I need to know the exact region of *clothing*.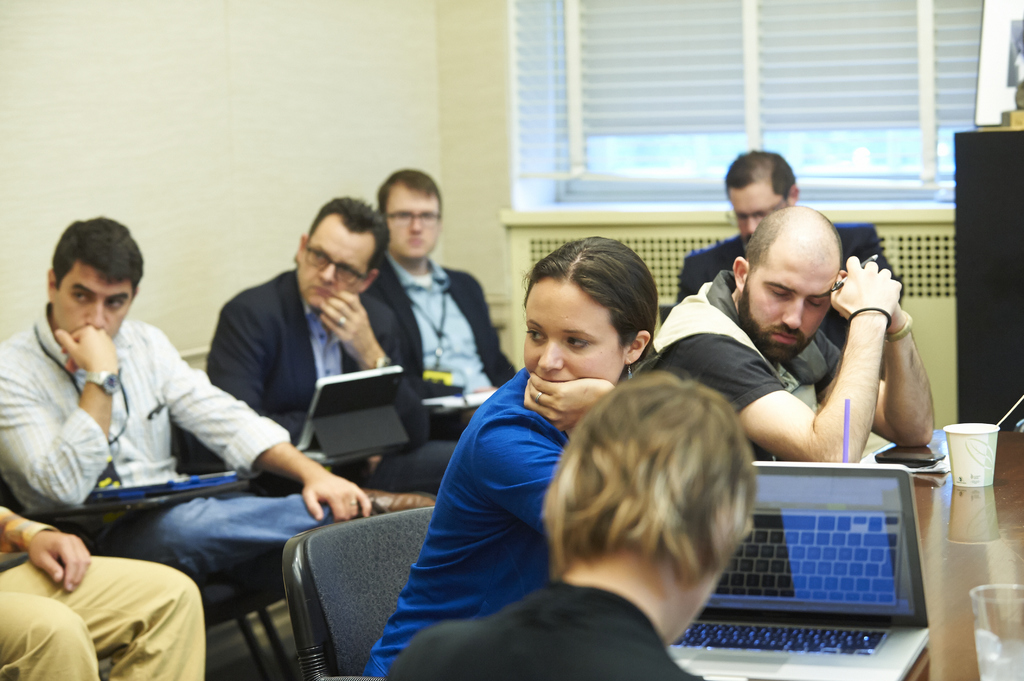
Region: locate(0, 550, 211, 680).
